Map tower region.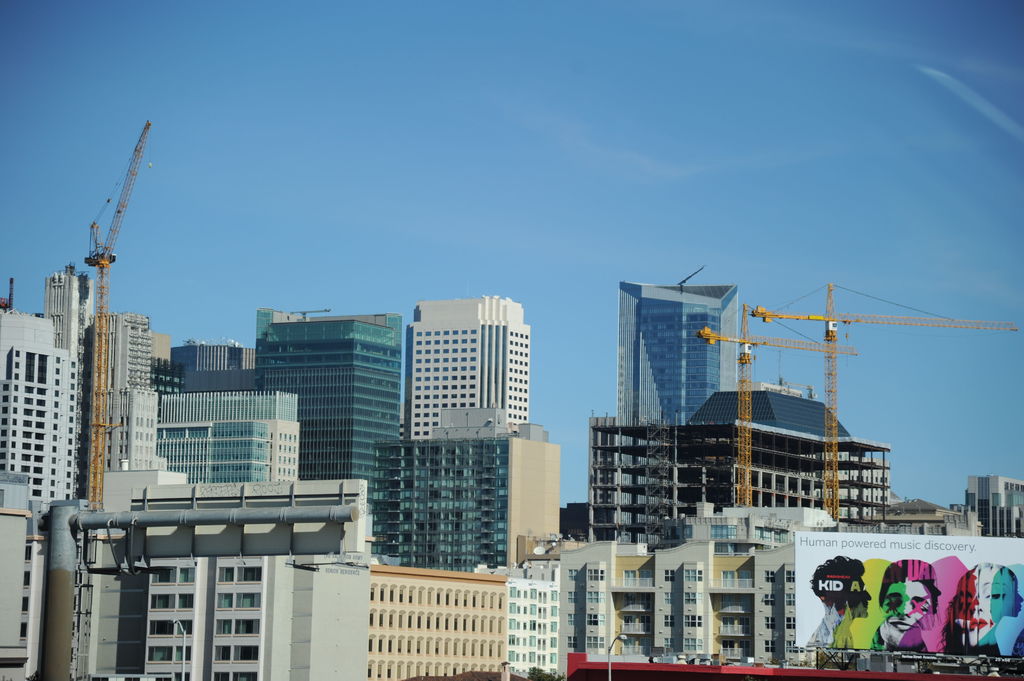
Mapped to detection(252, 308, 405, 506).
